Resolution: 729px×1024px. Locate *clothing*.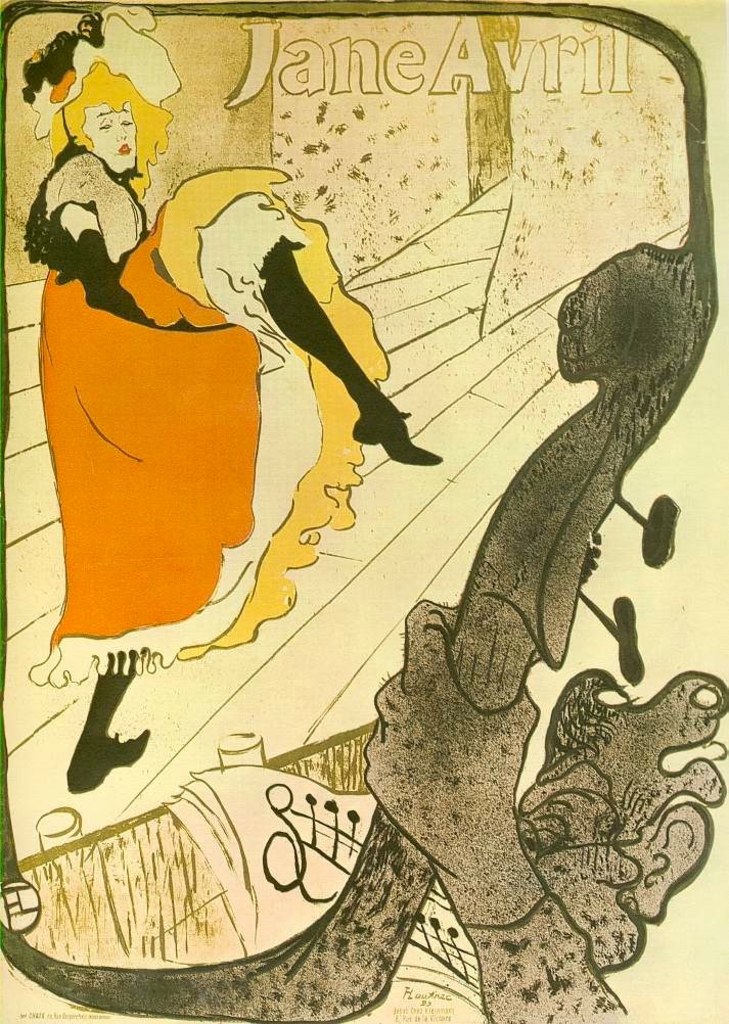
{"x1": 36, "y1": 156, "x2": 364, "y2": 657}.
